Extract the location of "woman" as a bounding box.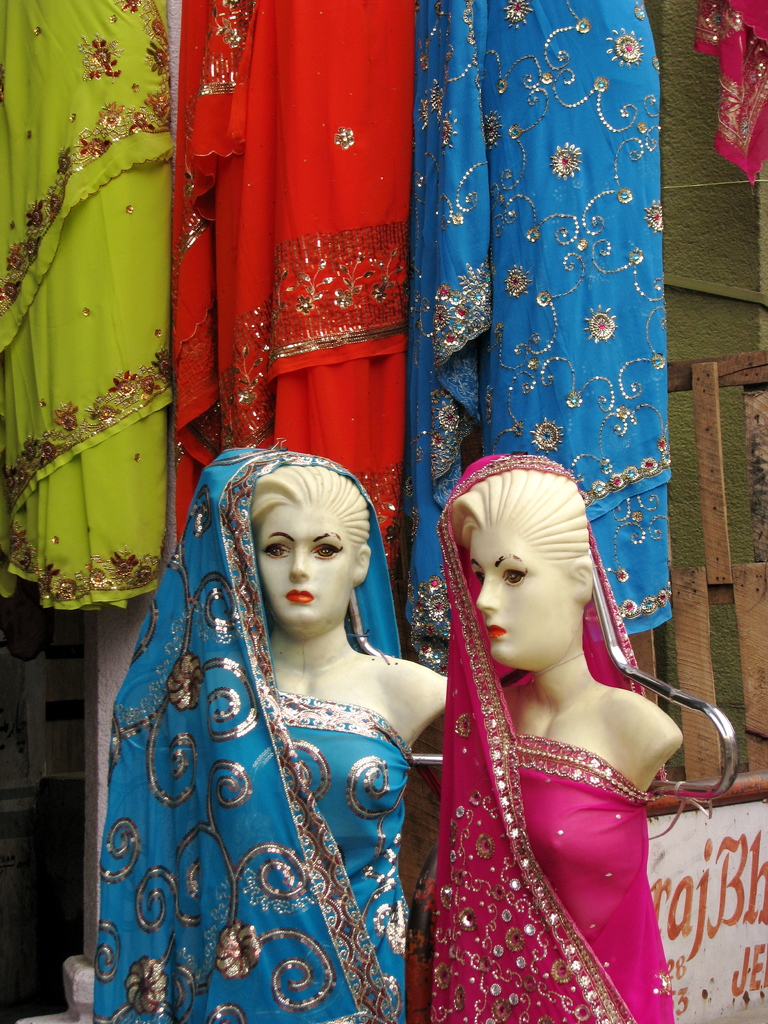
bbox=(108, 410, 454, 1013).
